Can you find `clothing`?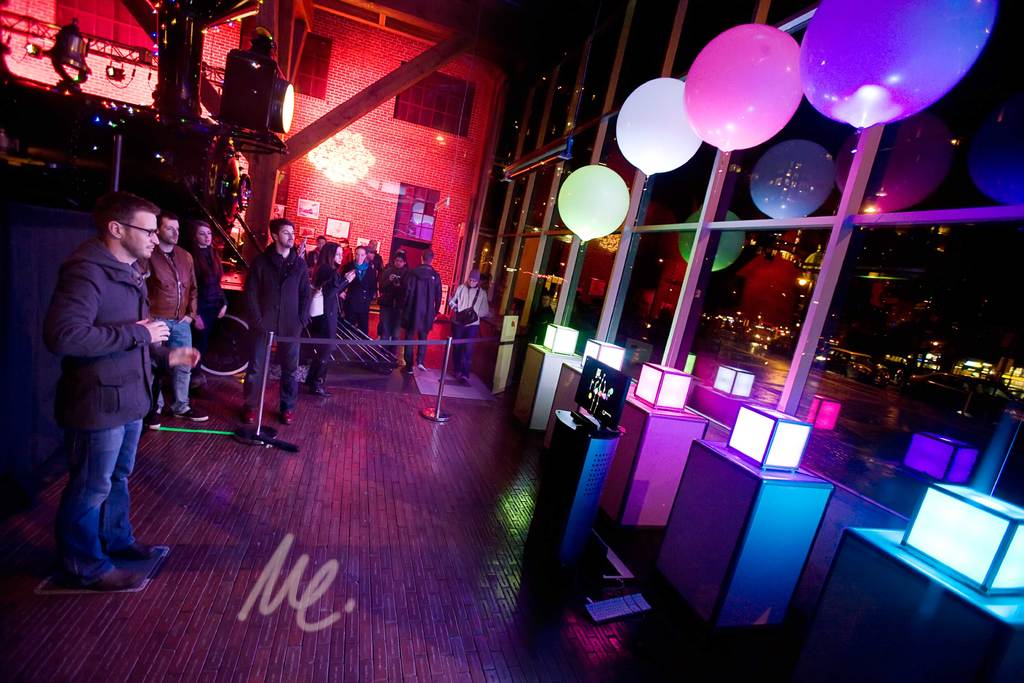
Yes, bounding box: left=342, top=261, right=377, bottom=322.
